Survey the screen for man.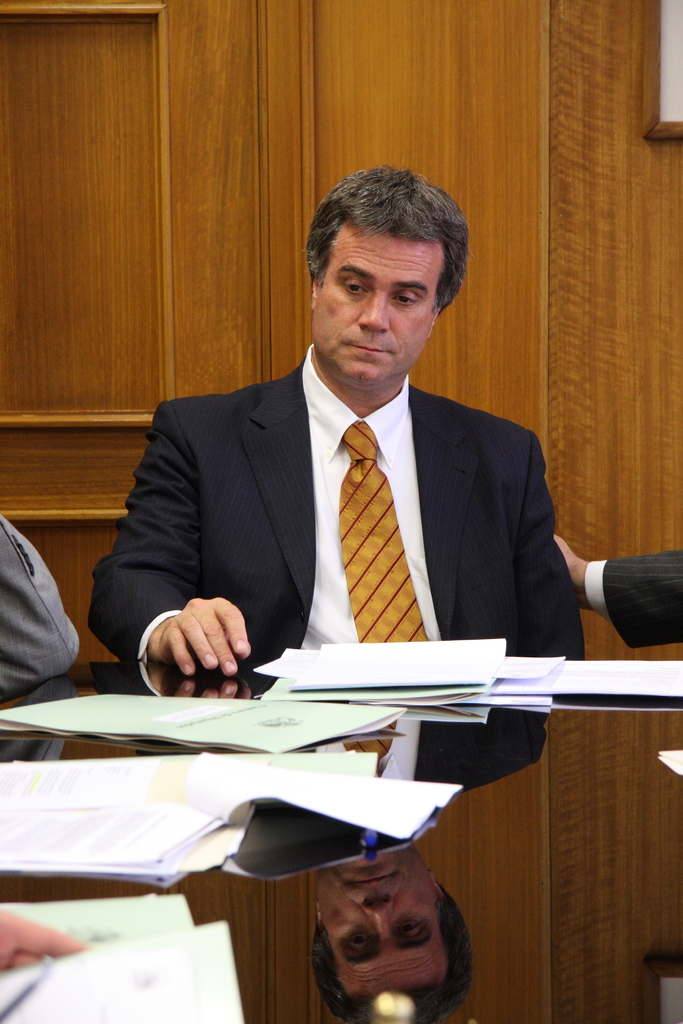
Survey found: region(551, 532, 682, 648).
